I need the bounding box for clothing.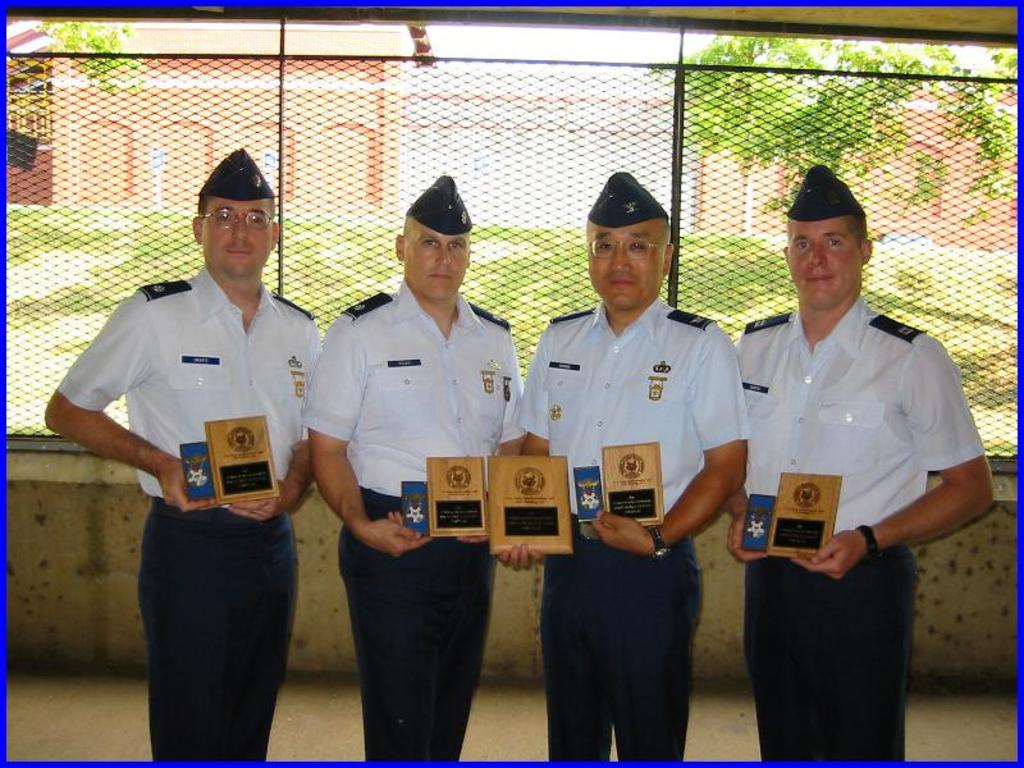
Here it is: {"x1": 736, "y1": 297, "x2": 997, "y2": 545}.
